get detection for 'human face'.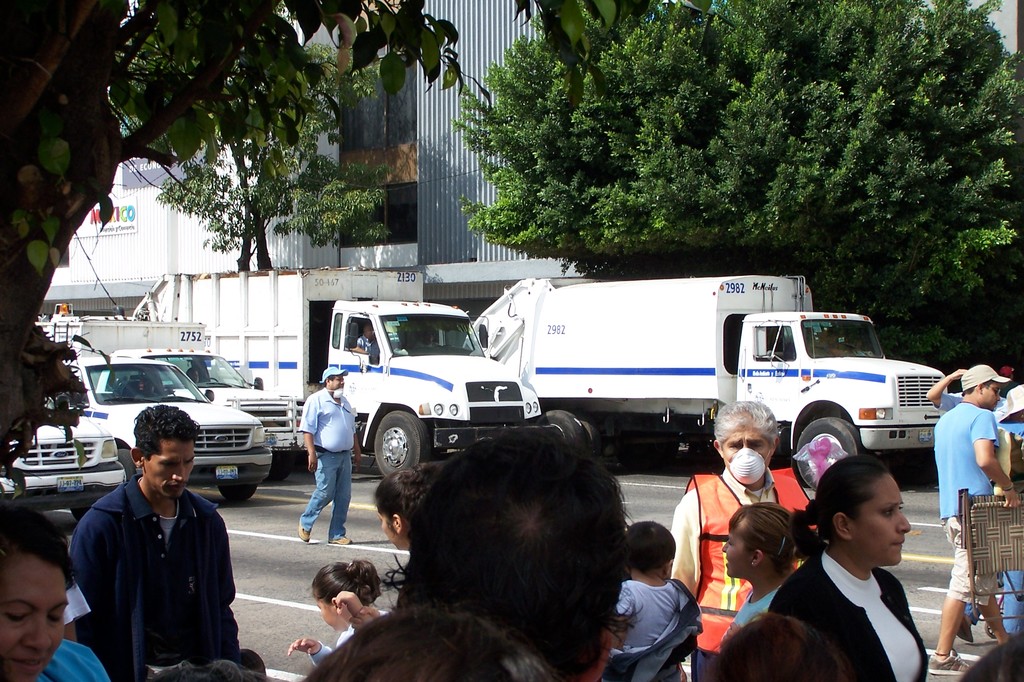
Detection: x1=853 y1=478 x2=909 y2=567.
